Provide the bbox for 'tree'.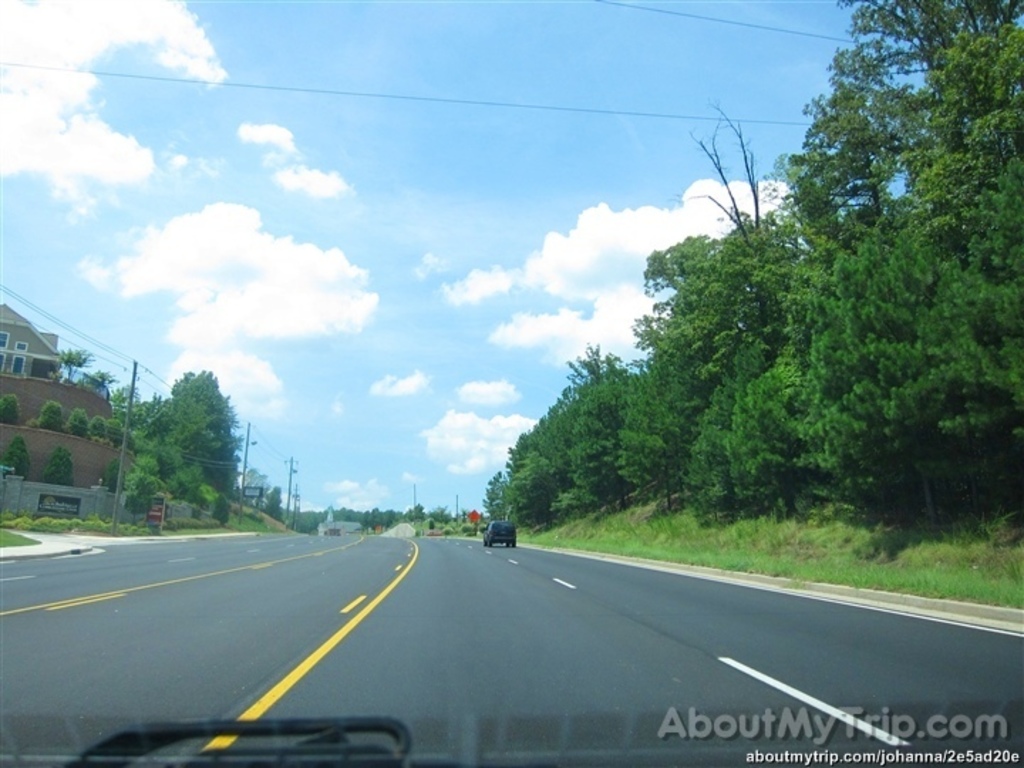
<region>0, 388, 28, 421</region>.
